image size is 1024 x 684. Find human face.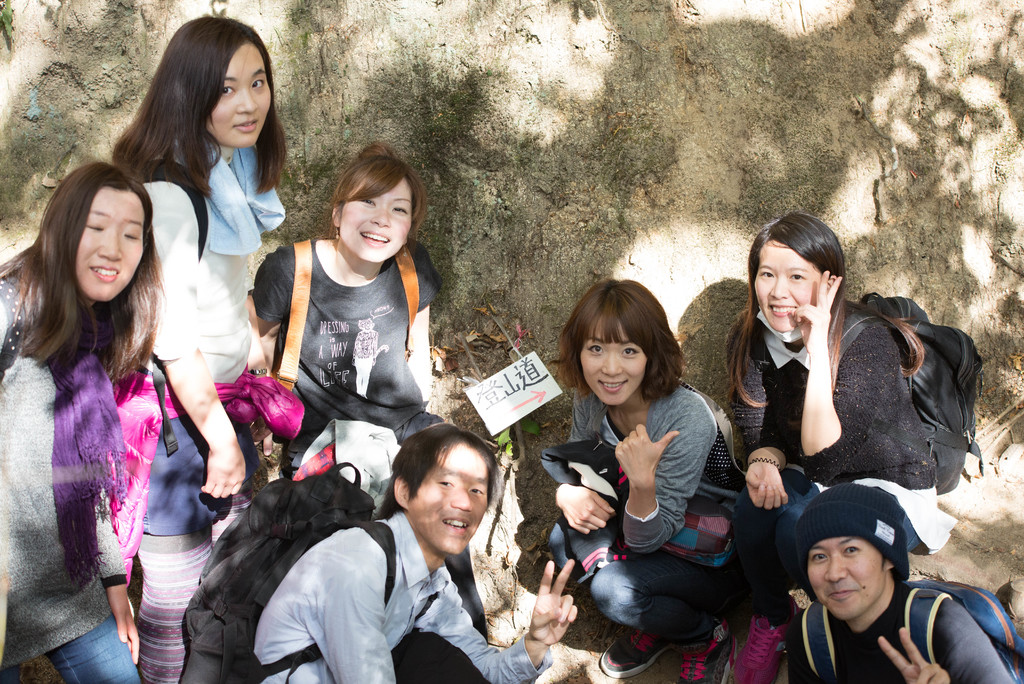
bbox=(76, 190, 146, 304).
